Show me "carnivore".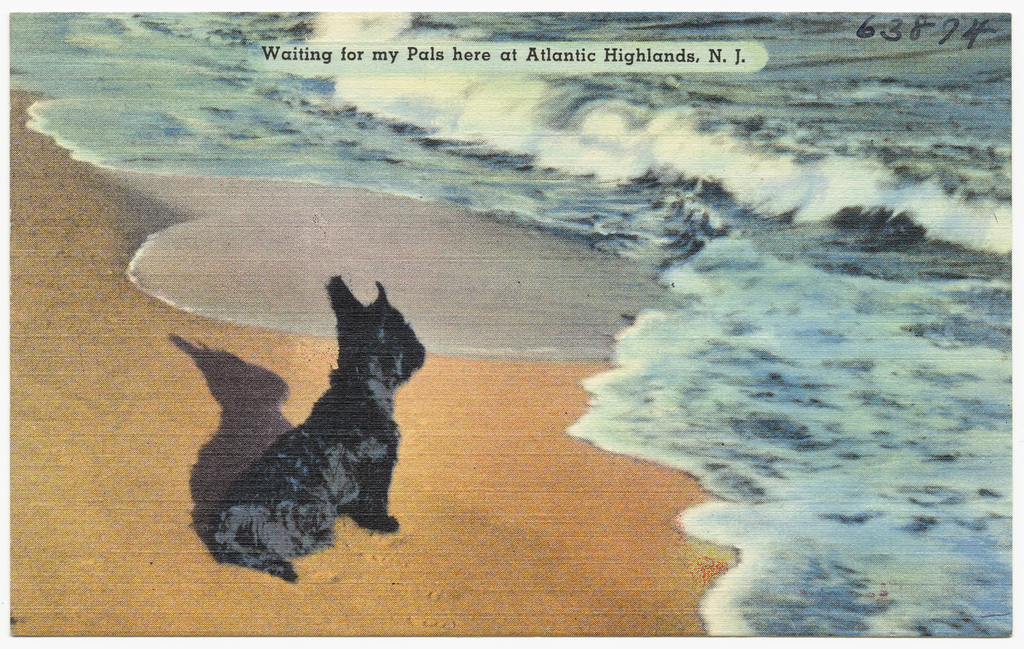
"carnivore" is here: (left=181, top=290, right=421, bottom=555).
